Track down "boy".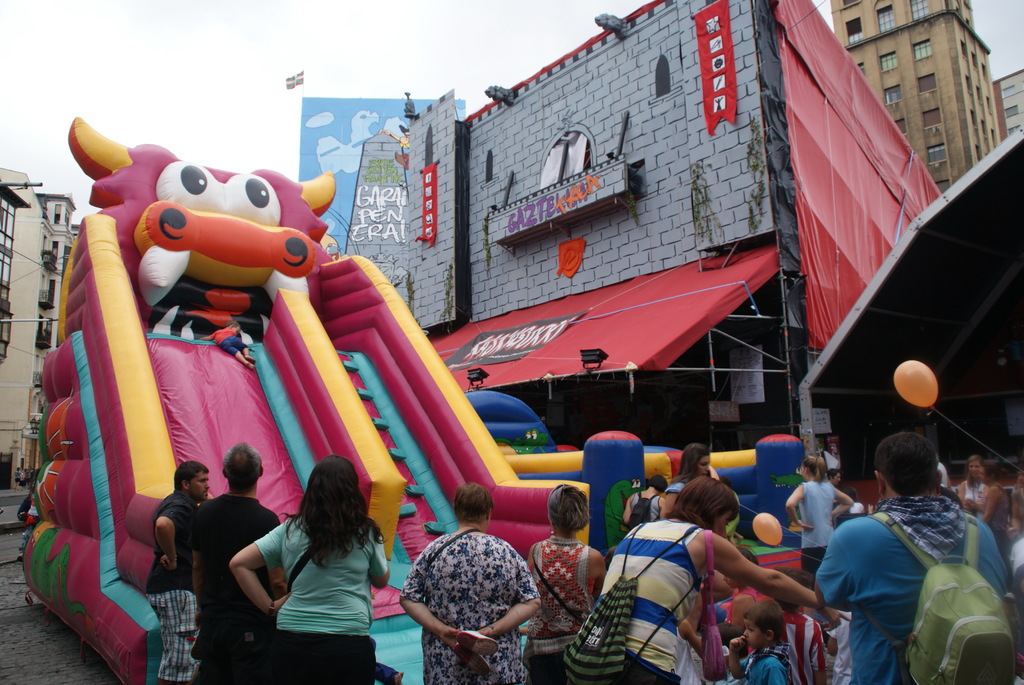
Tracked to bbox=[726, 606, 811, 684].
